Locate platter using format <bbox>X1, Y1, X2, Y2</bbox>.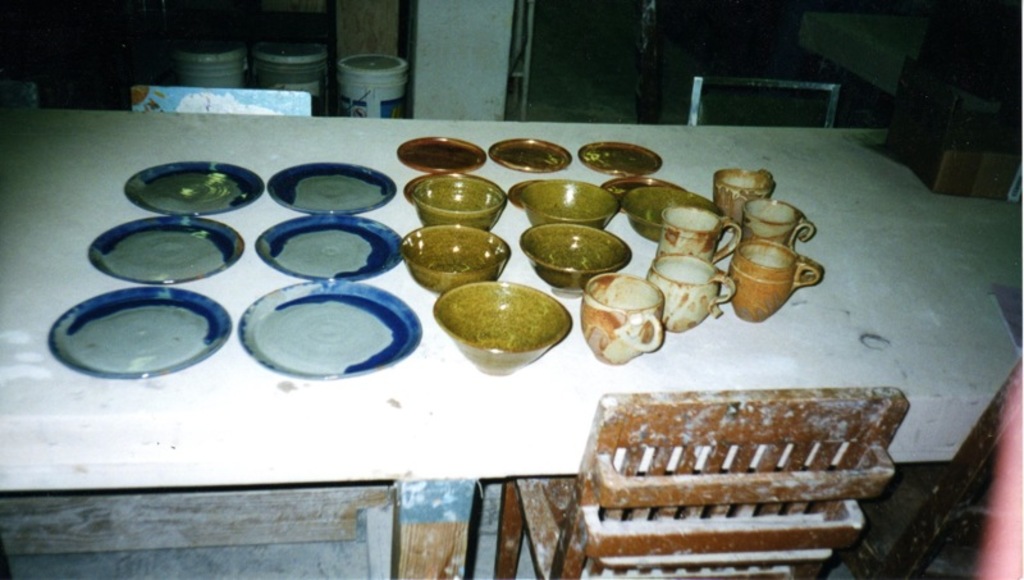
<bbox>90, 219, 239, 282</bbox>.
